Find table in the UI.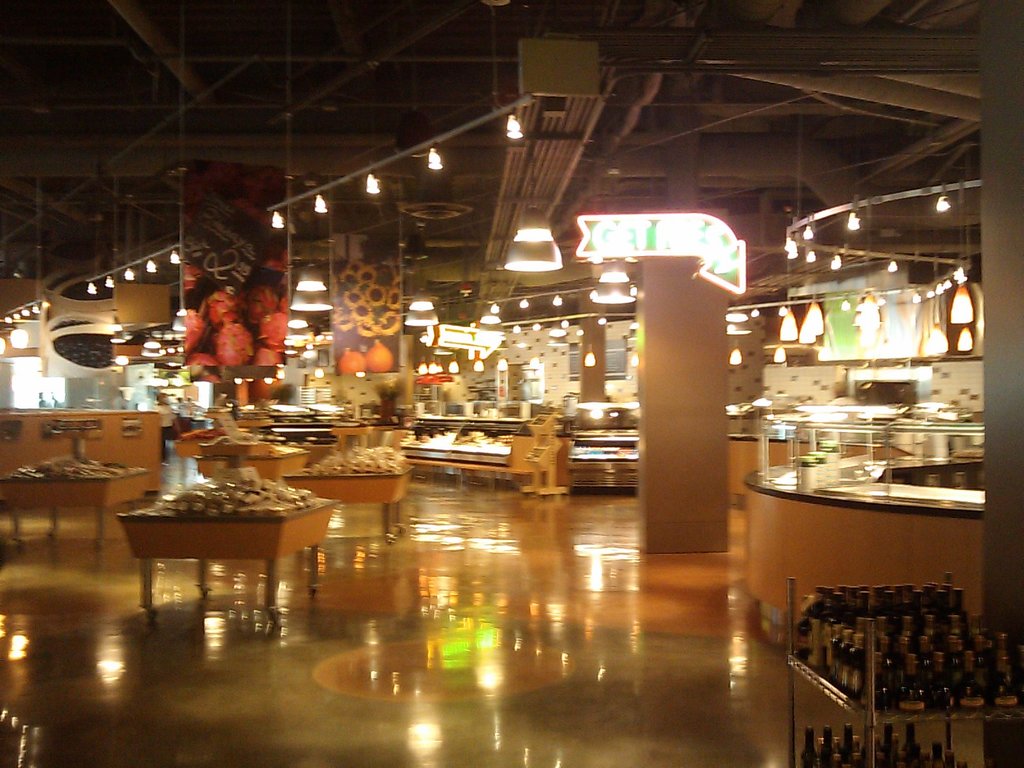
UI element at rect(292, 460, 412, 541).
